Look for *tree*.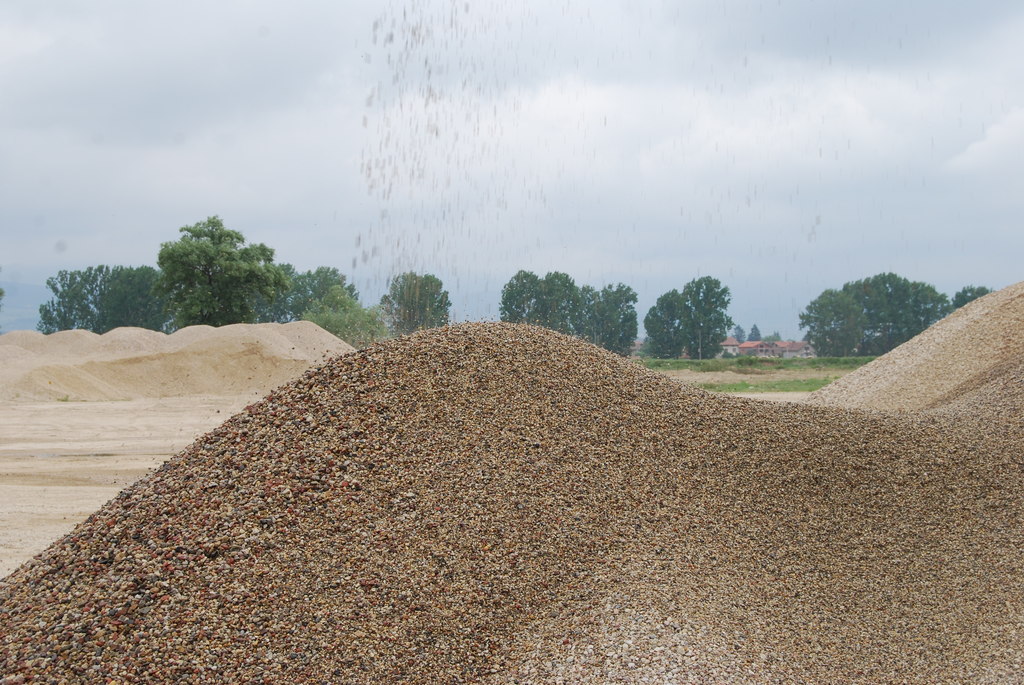
Found: bbox=(678, 269, 730, 358).
